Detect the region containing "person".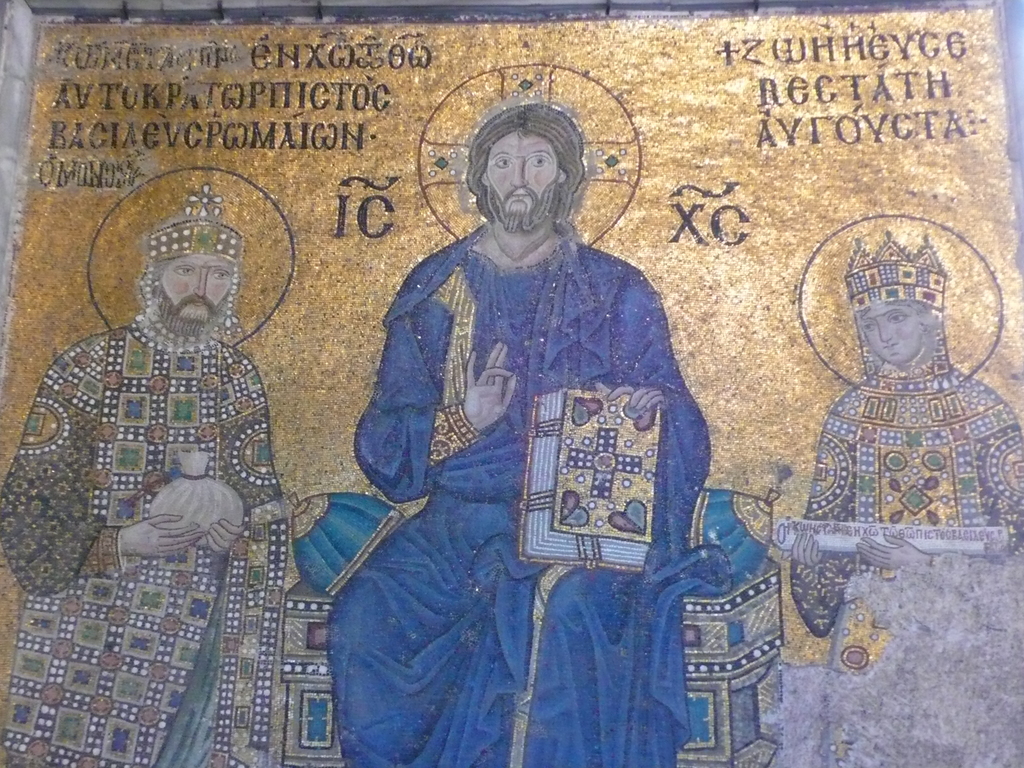
locate(326, 99, 719, 767).
